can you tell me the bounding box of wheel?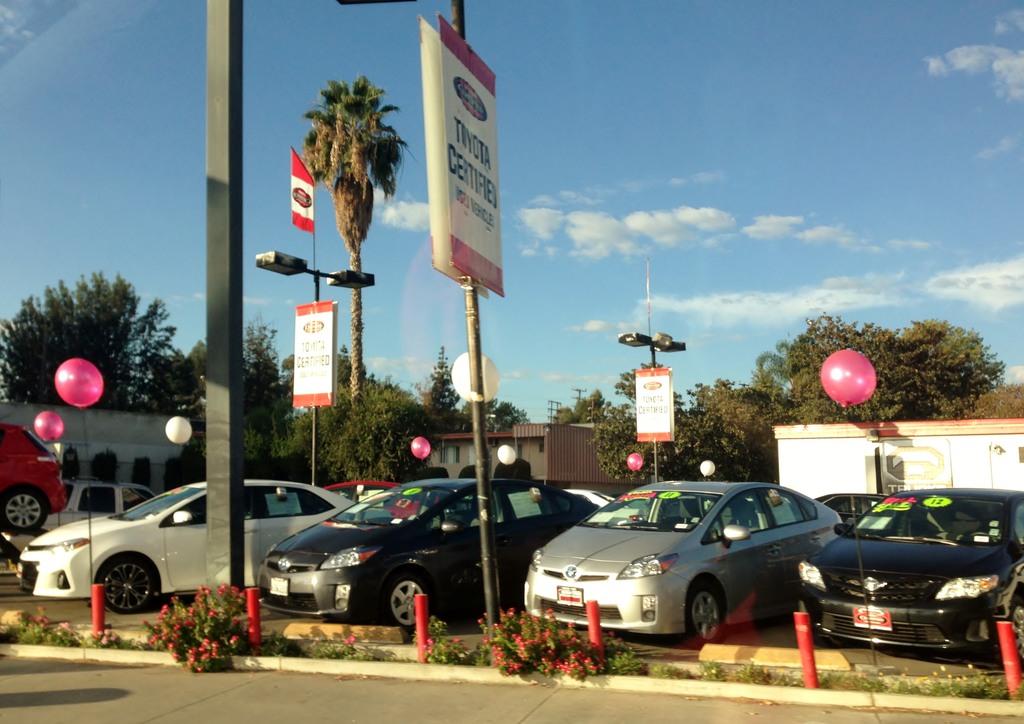
97, 548, 157, 611.
